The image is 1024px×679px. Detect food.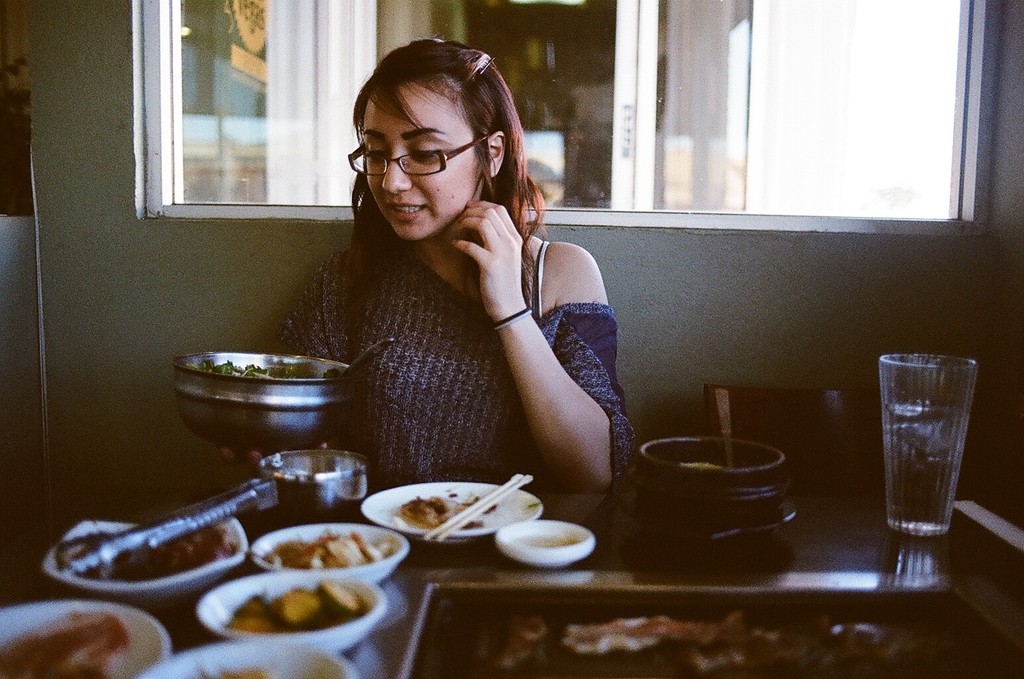
Detection: (383, 483, 514, 548).
